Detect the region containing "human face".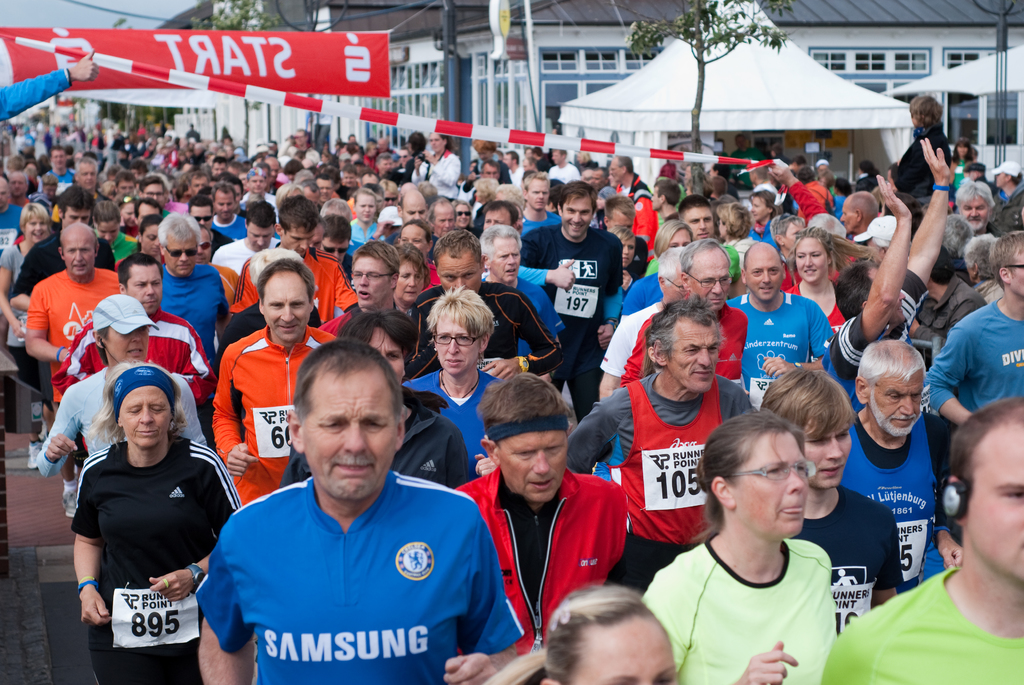
<box>214,194,233,221</box>.
